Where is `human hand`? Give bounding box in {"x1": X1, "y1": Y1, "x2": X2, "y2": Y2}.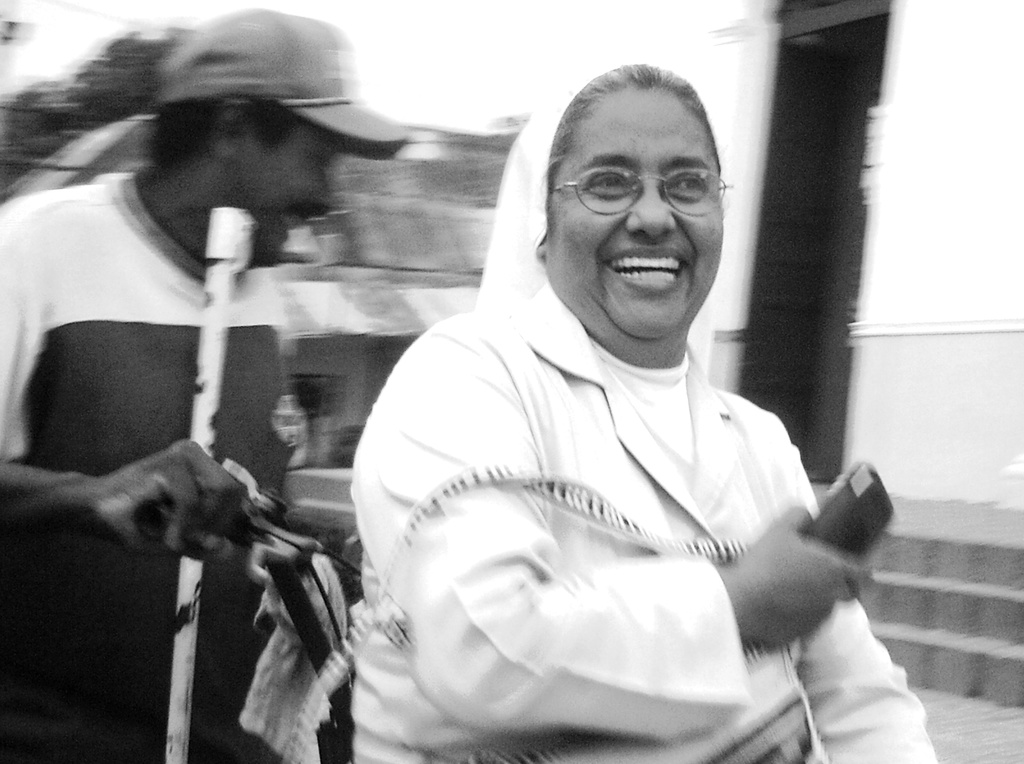
{"x1": 721, "y1": 459, "x2": 896, "y2": 664}.
